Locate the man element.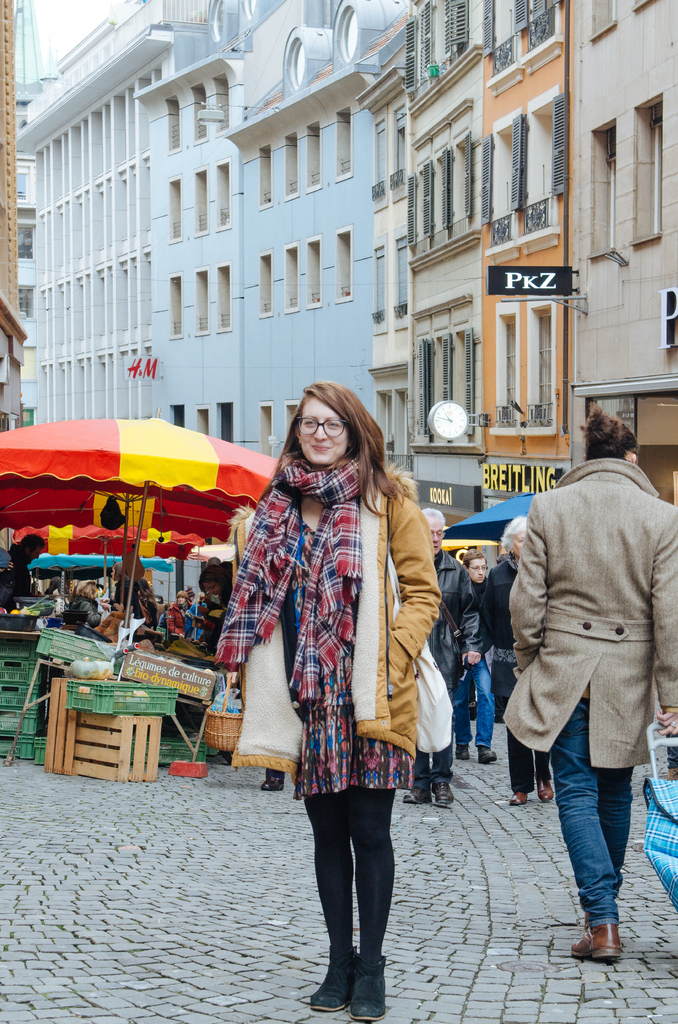
Element bbox: box=[0, 525, 60, 611].
